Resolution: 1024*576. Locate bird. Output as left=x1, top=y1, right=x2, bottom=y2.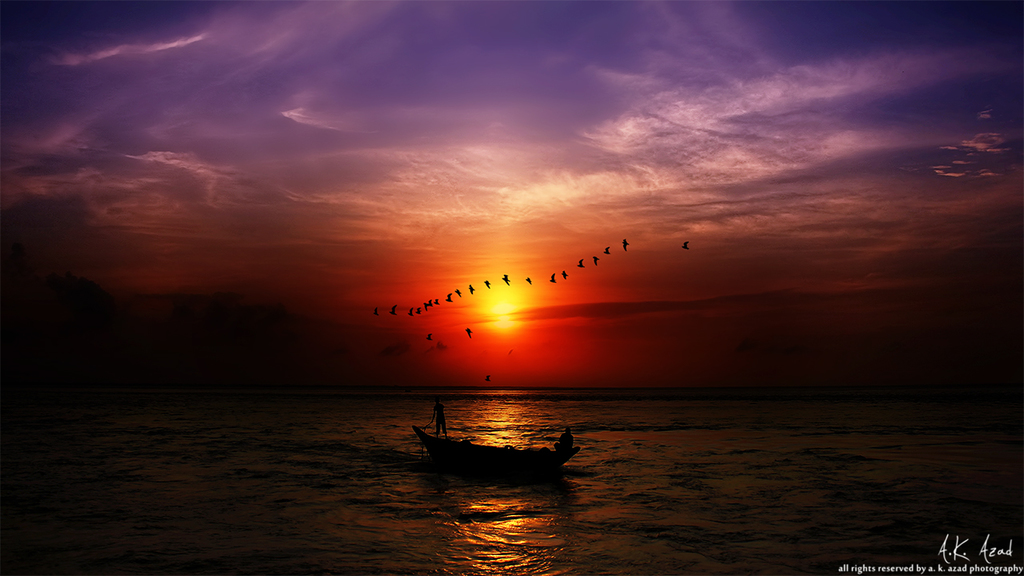
left=602, top=246, right=612, bottom=254.
